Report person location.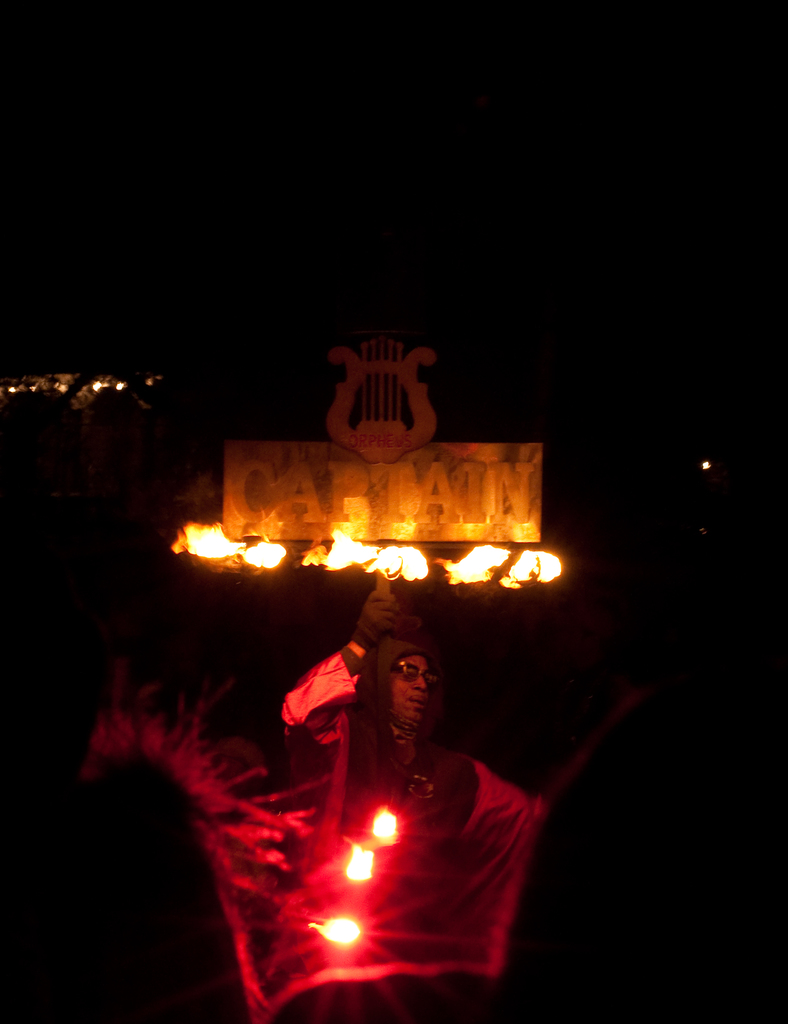
Report: (279,588,535,973).
